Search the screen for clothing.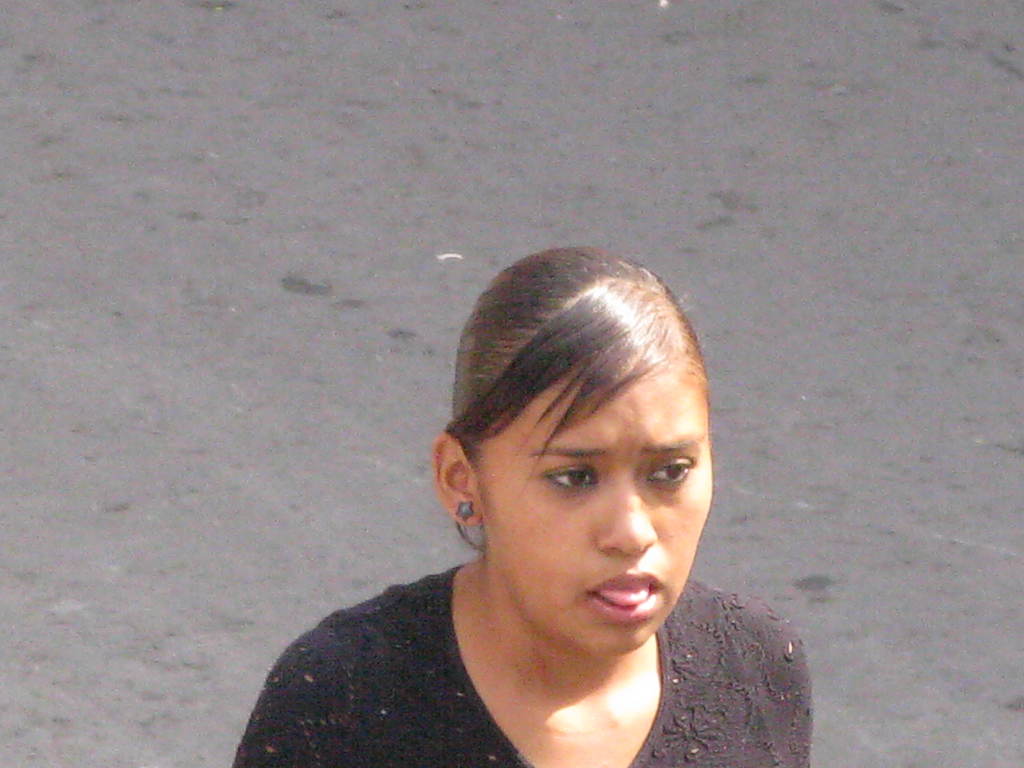
Found at [252, 490, 802, 764].
